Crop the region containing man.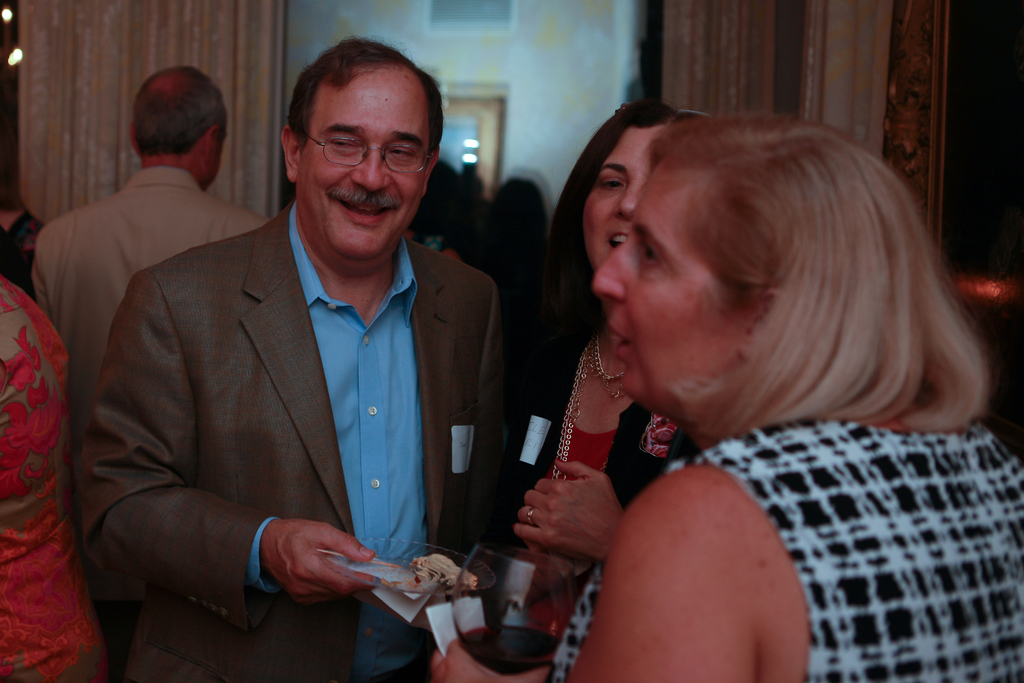
Crop region: (x1=74, y1=33, x2=531, y2=682).
